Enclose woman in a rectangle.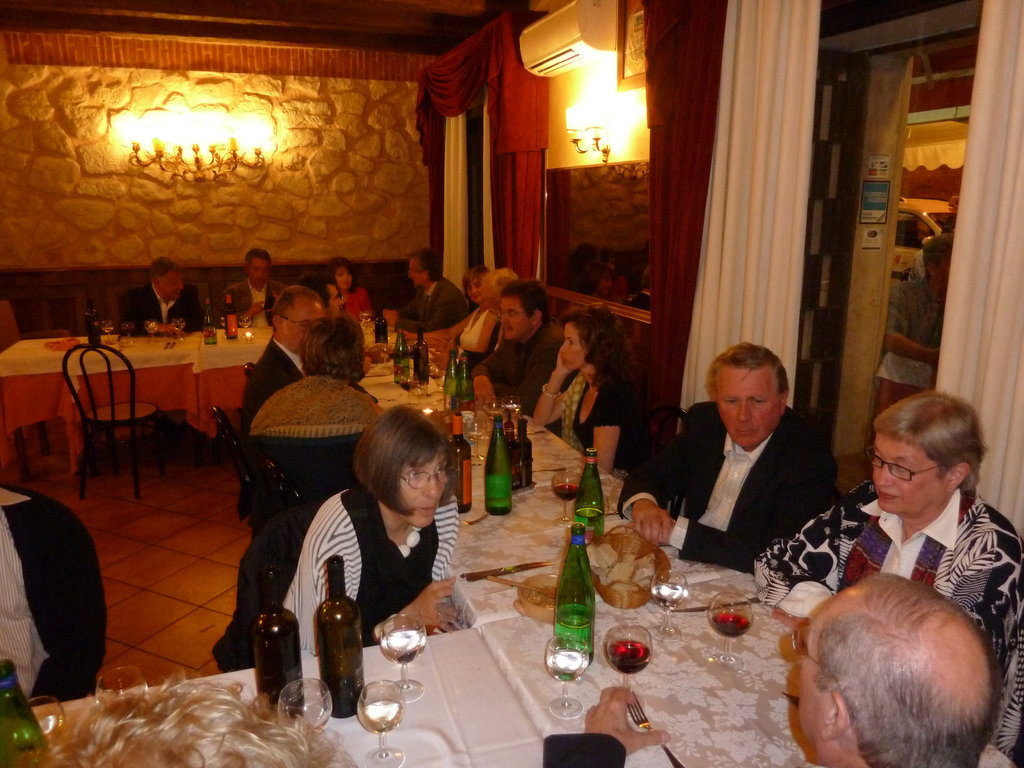
bbox=(285, 407, 457, 656).
